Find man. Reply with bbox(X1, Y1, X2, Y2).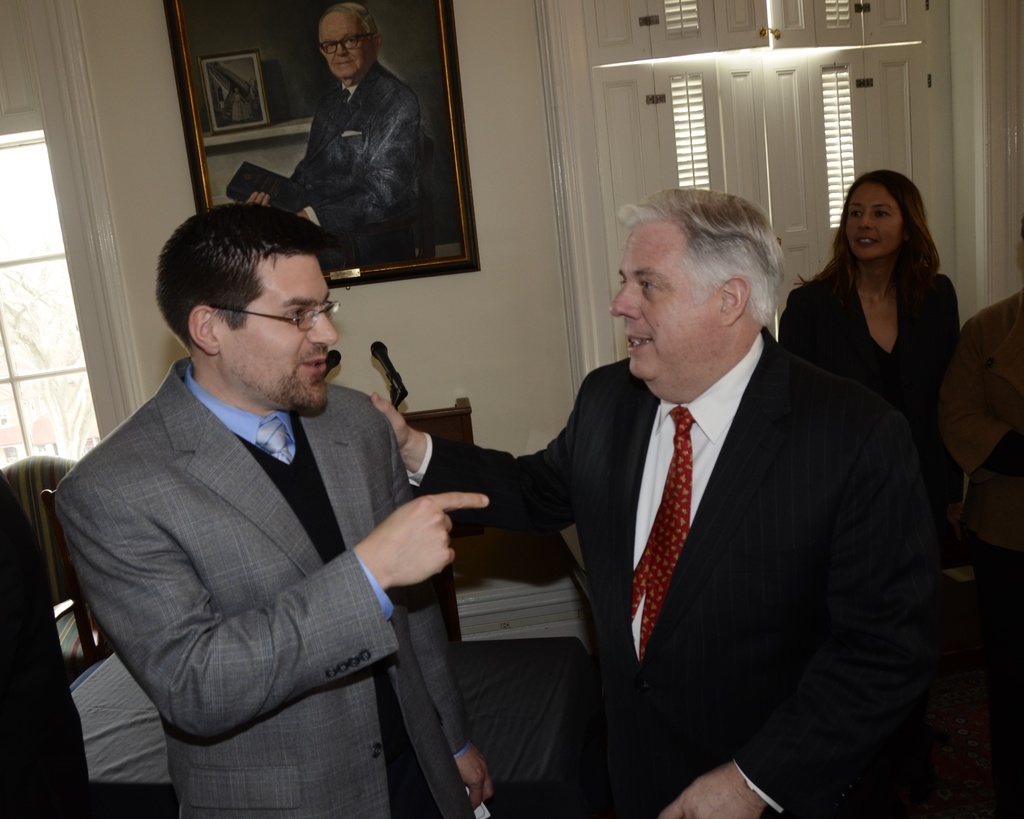
bbox(48, 173, 488, 805).
